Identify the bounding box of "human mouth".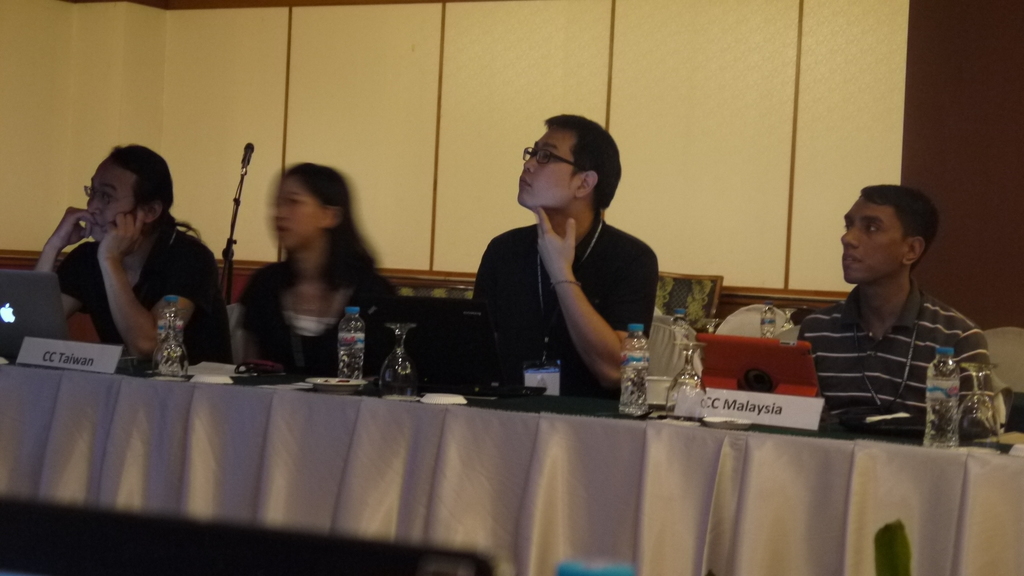
l=516, t=177, r=531, b=187.
